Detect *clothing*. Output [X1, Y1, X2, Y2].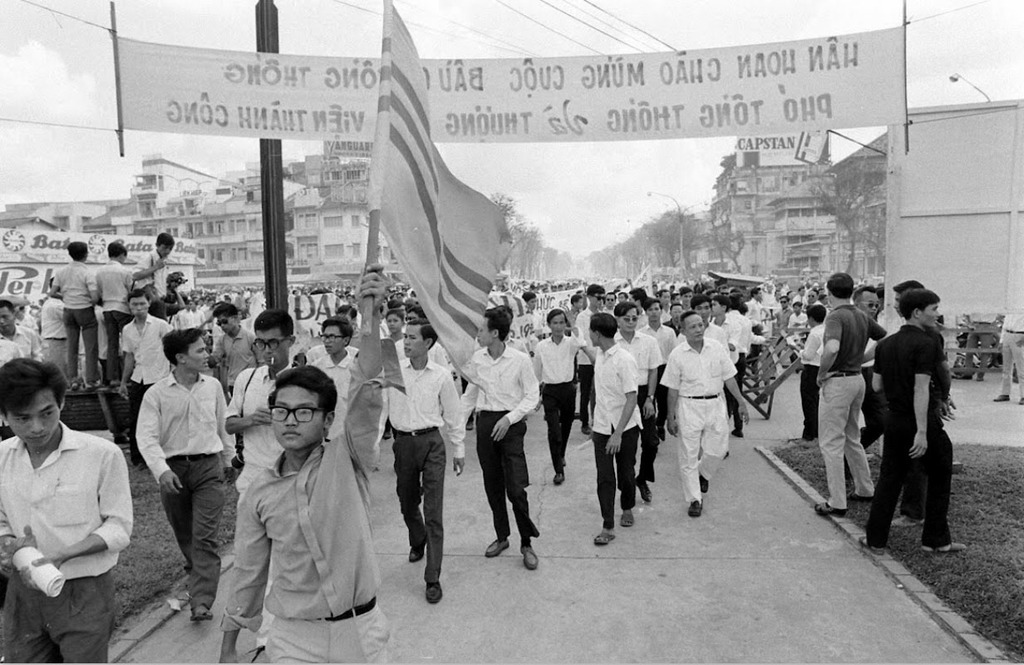
[218, 382, 378, 653].
